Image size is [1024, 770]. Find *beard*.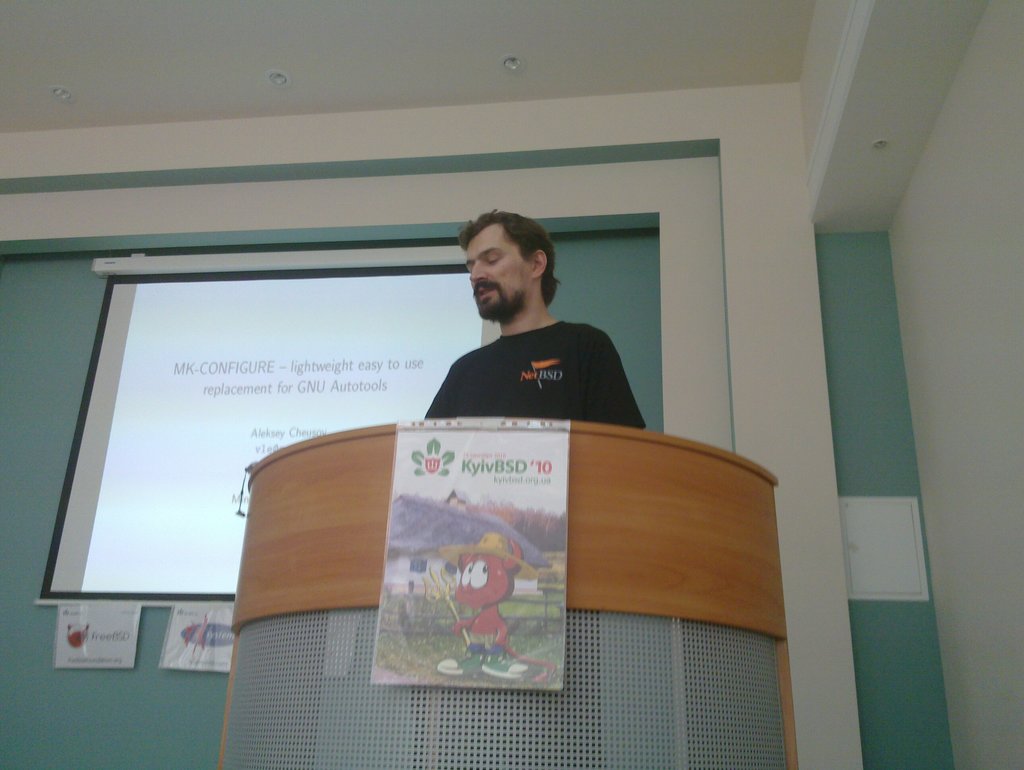
box=[474, 287, 528, 327].
